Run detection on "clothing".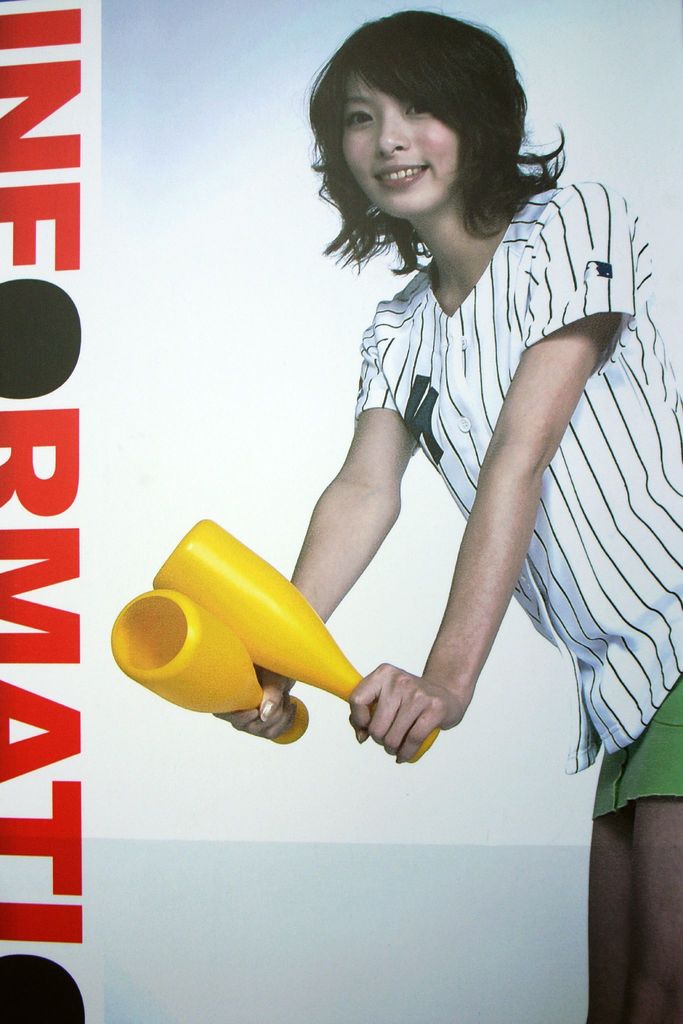
Result: 349 173 682 846.
